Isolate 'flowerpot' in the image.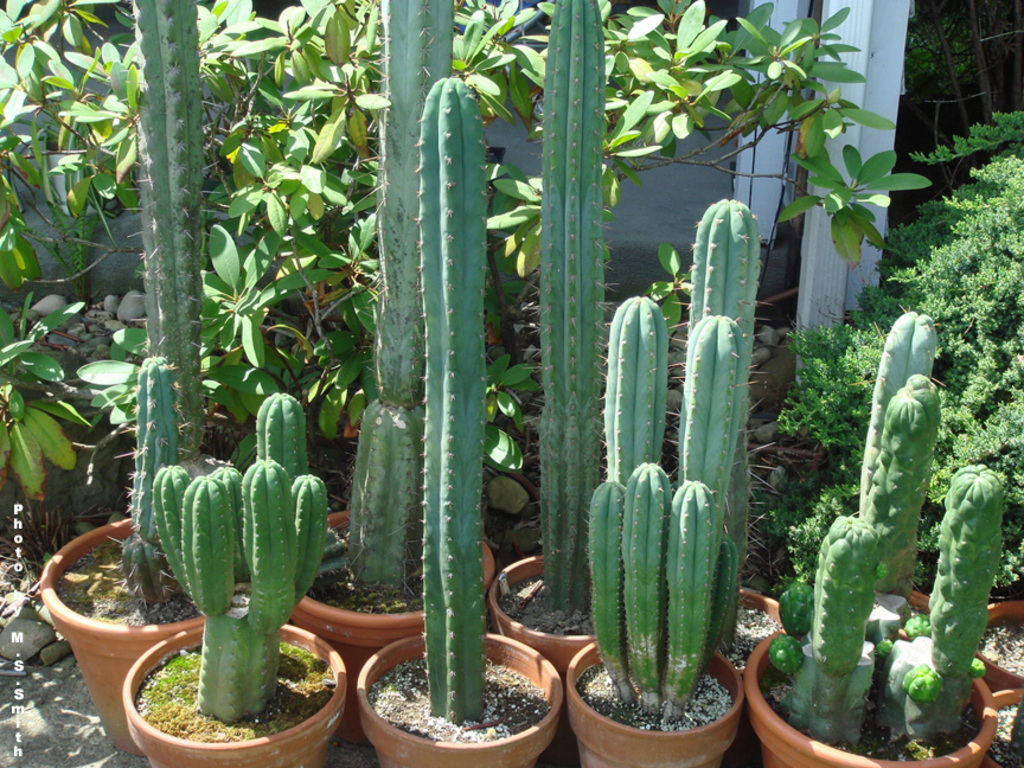
Isolated region: bbox=[96, 609, 345, 760].
